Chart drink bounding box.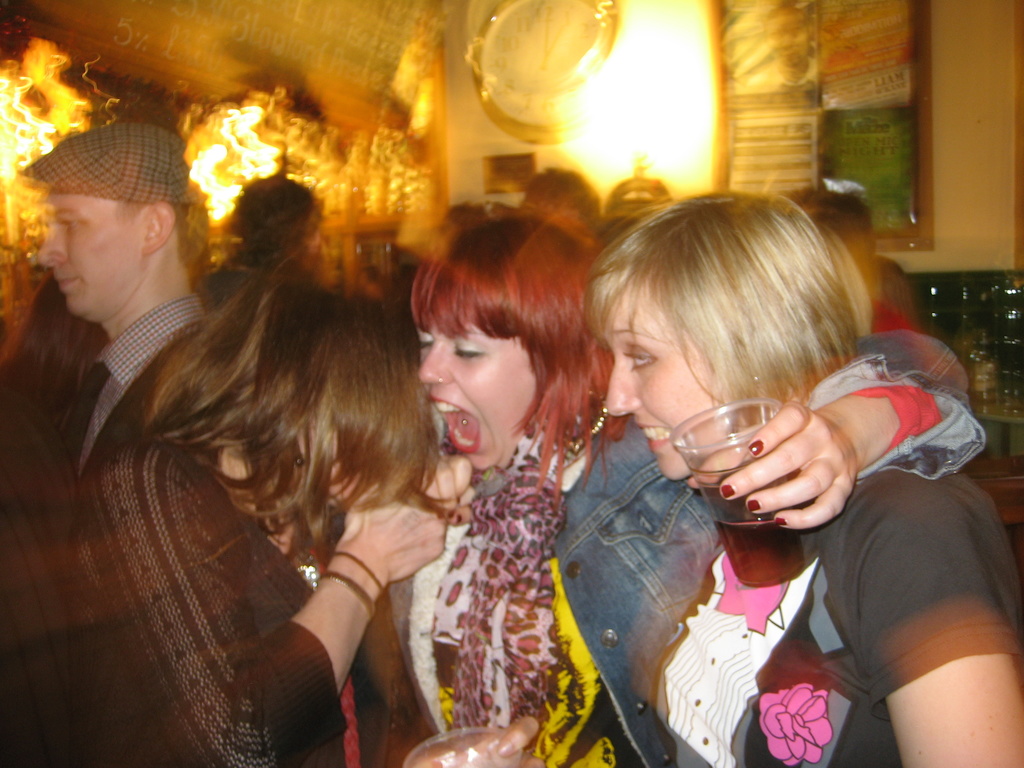
Charted: 710 522 805 584.
